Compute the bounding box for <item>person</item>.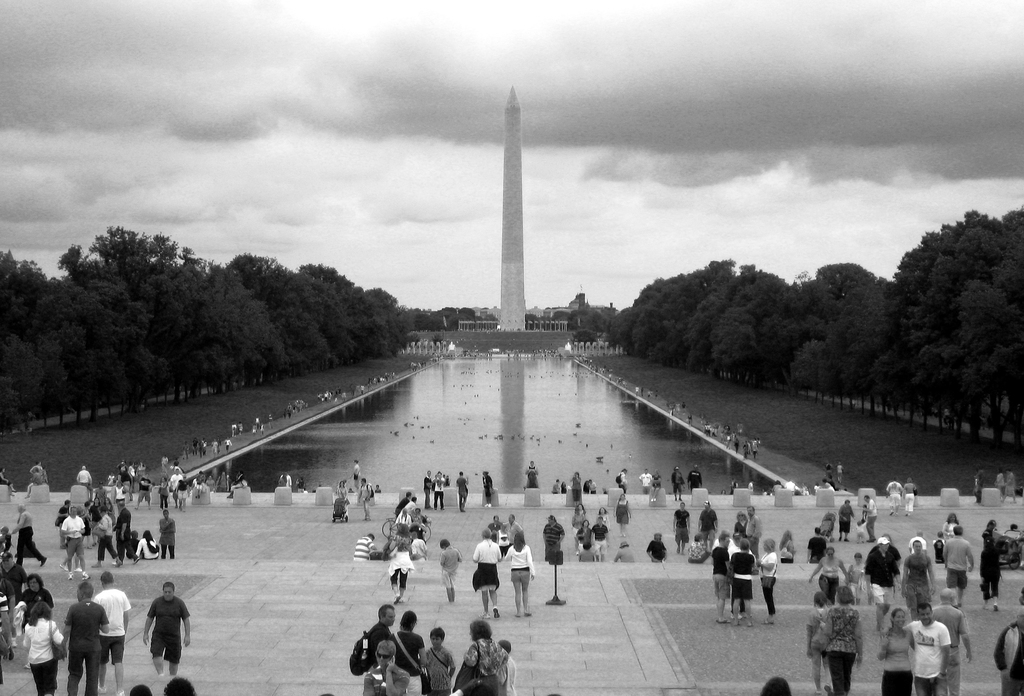
(732,512,747,531).
